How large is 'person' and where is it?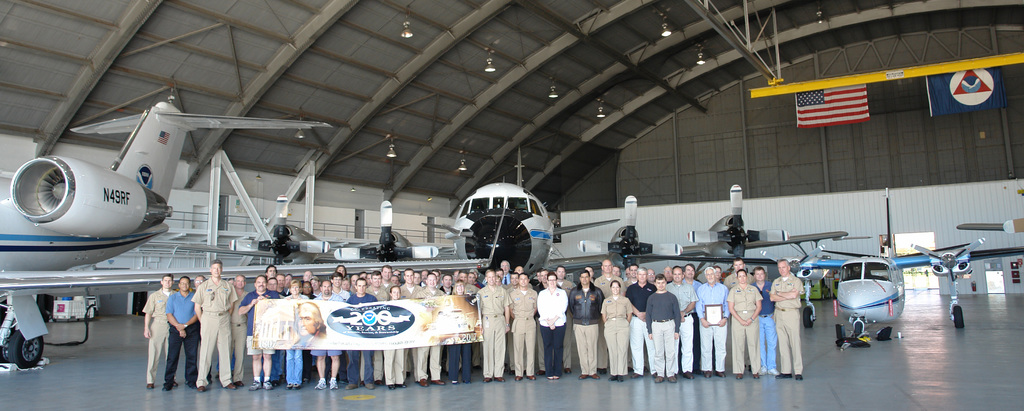
Bounding box: (227,273,254,387).
